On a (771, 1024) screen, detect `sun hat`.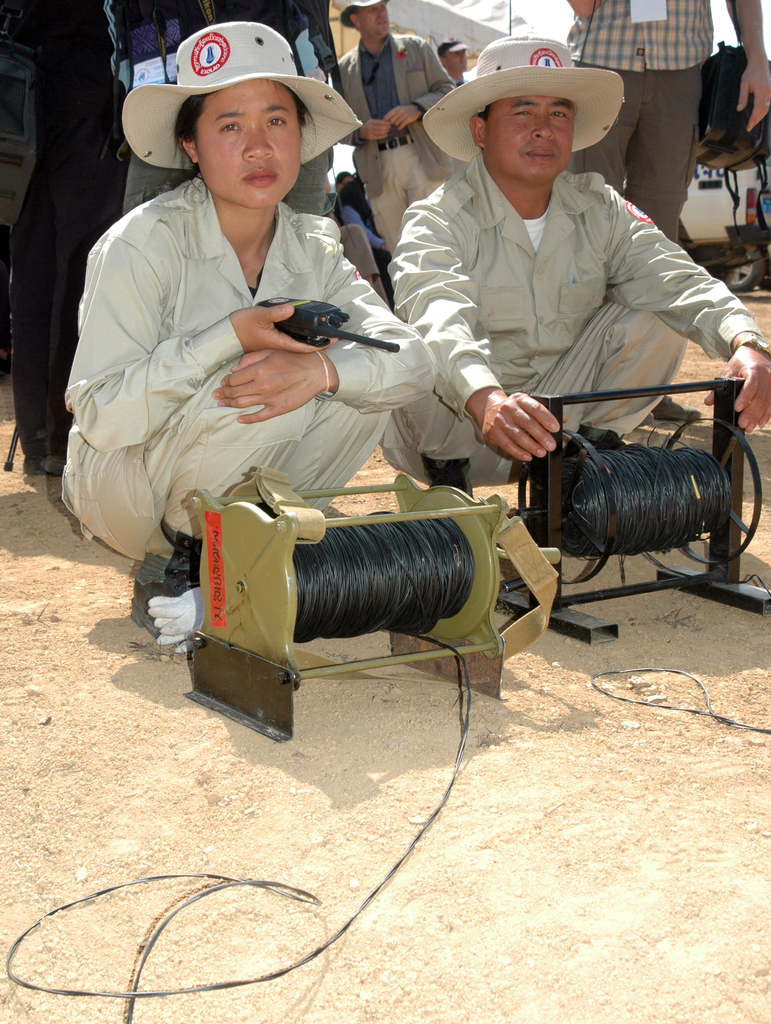
421,31,624,162.
